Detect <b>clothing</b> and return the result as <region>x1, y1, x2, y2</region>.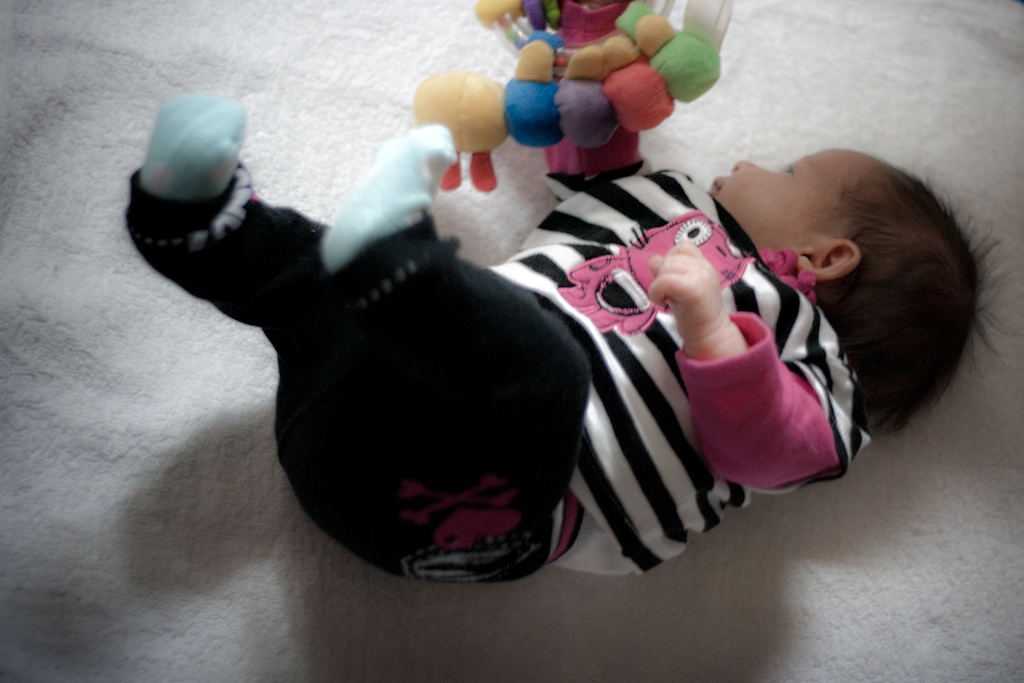
<region>123, 0, 871, 582</region>.
